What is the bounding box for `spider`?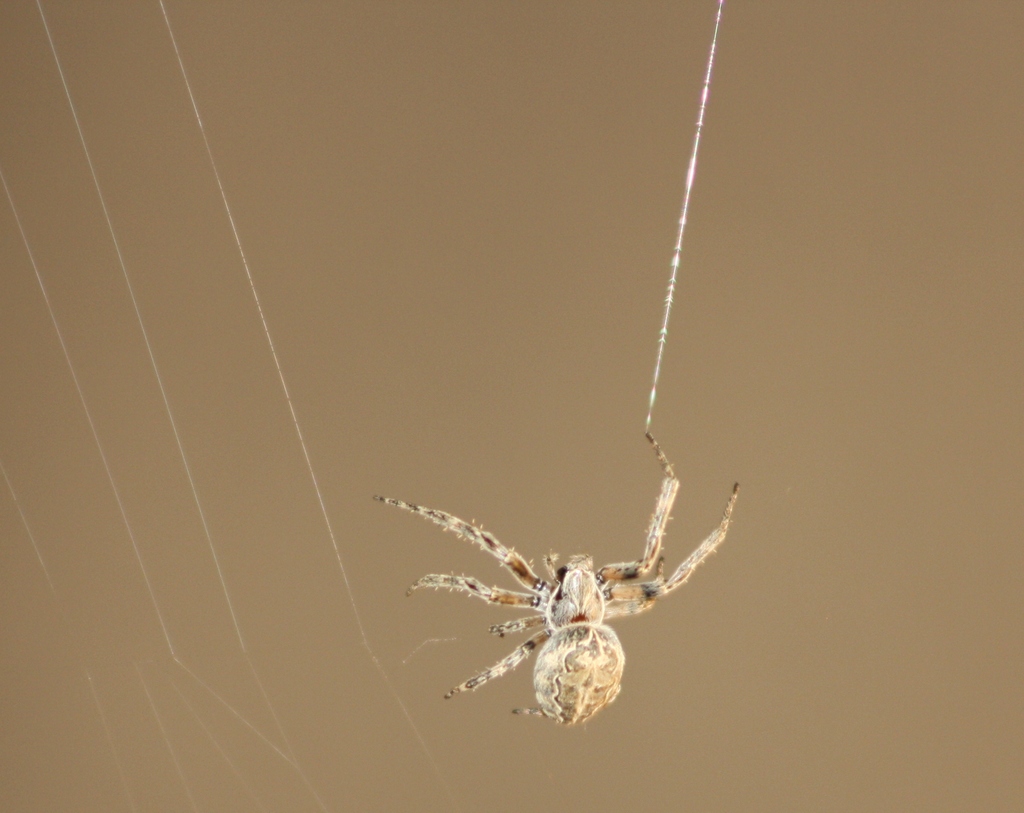
locate(373, 427, 748, 731).
